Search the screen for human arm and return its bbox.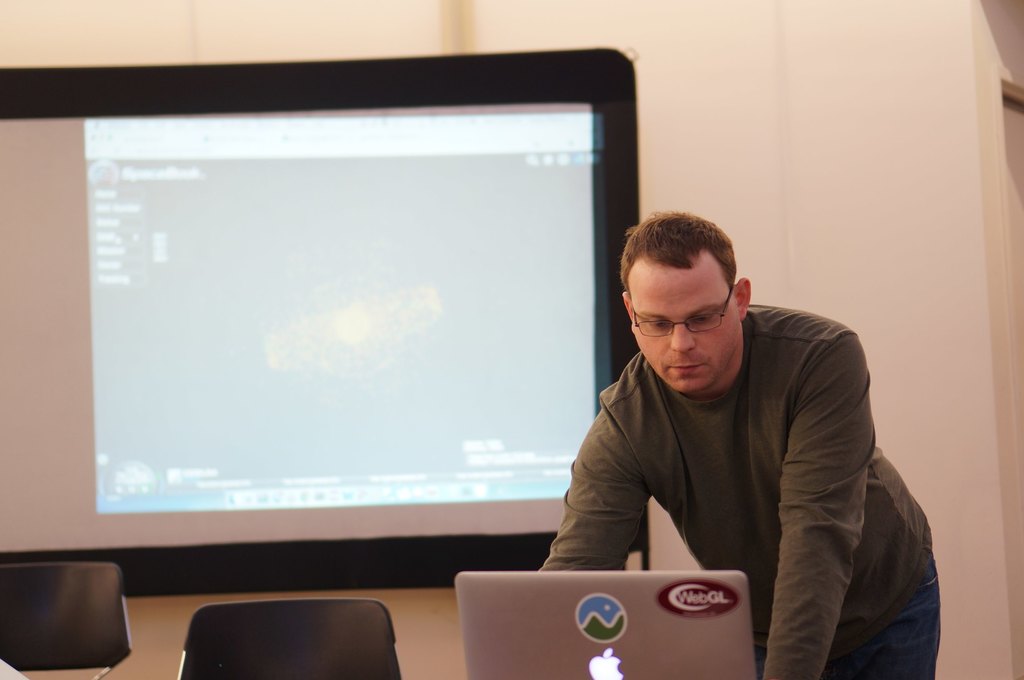
Found: region(535, 402, 649, 578).
